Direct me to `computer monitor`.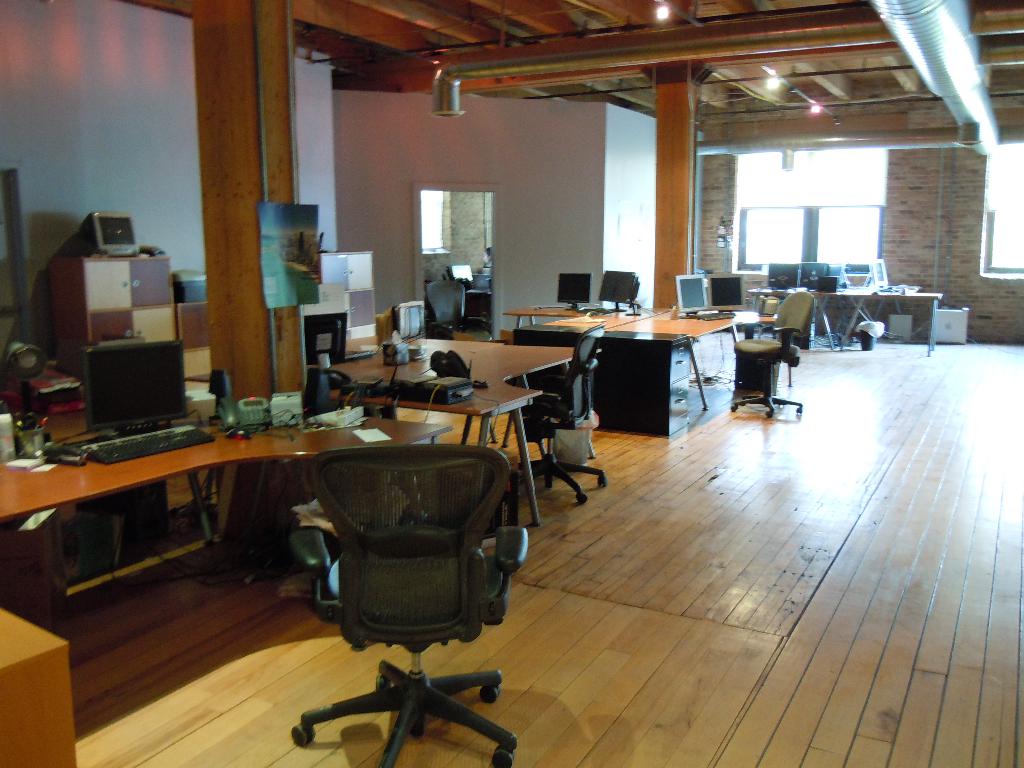
Direction: x1=710, y1=274, x2=744, y2=311.
